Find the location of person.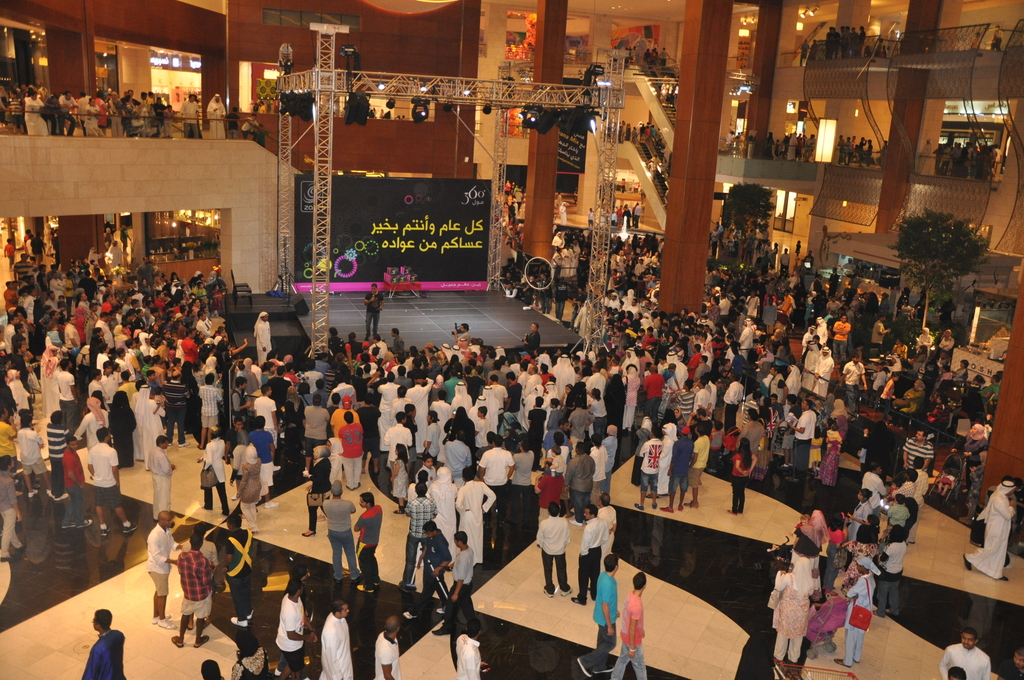
Location: [372,612,403,679].
